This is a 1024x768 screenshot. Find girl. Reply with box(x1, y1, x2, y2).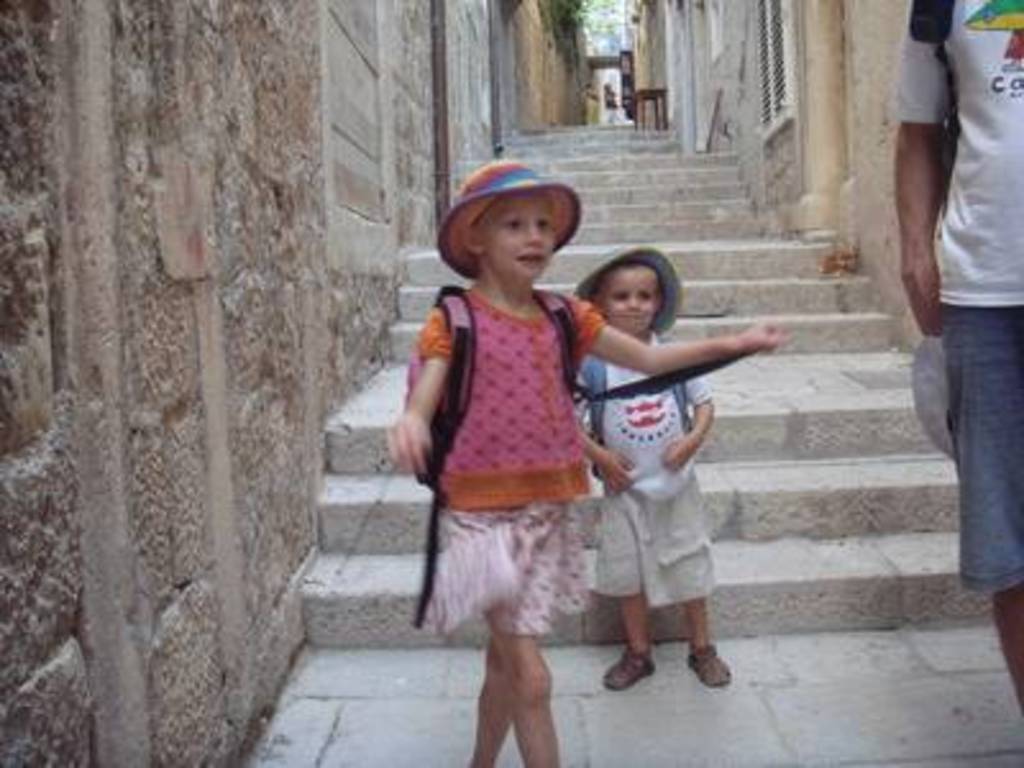
box(384, 159, 794, 765).
